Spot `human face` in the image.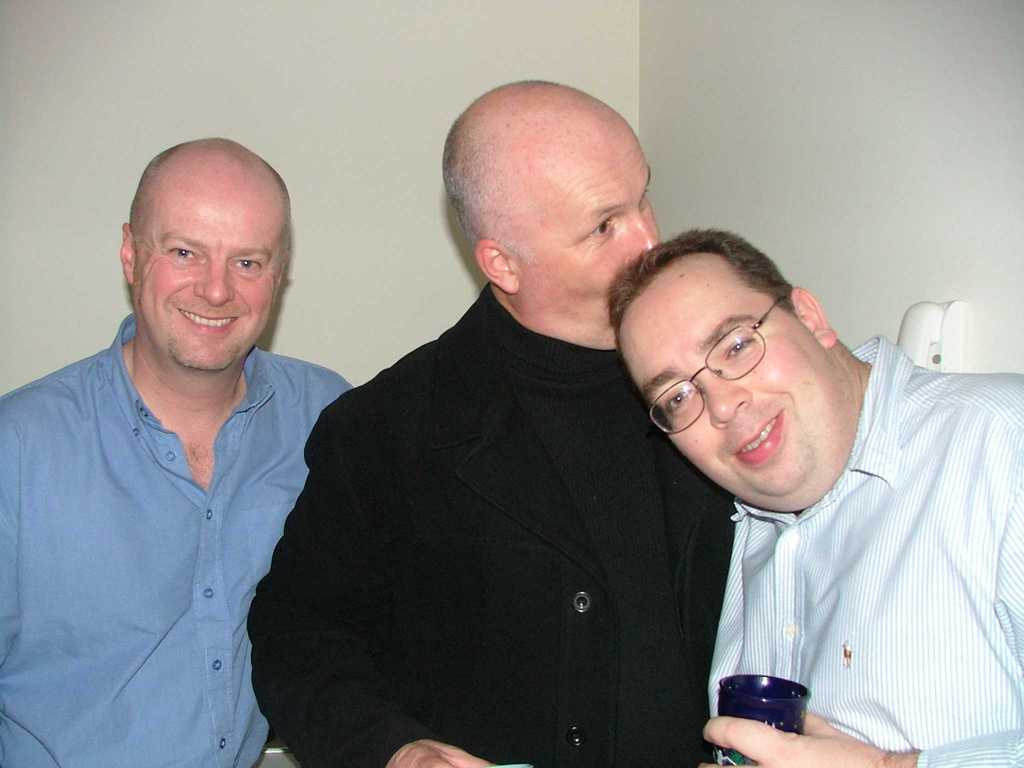
`human face` found at 126, 188, 272, 373.
